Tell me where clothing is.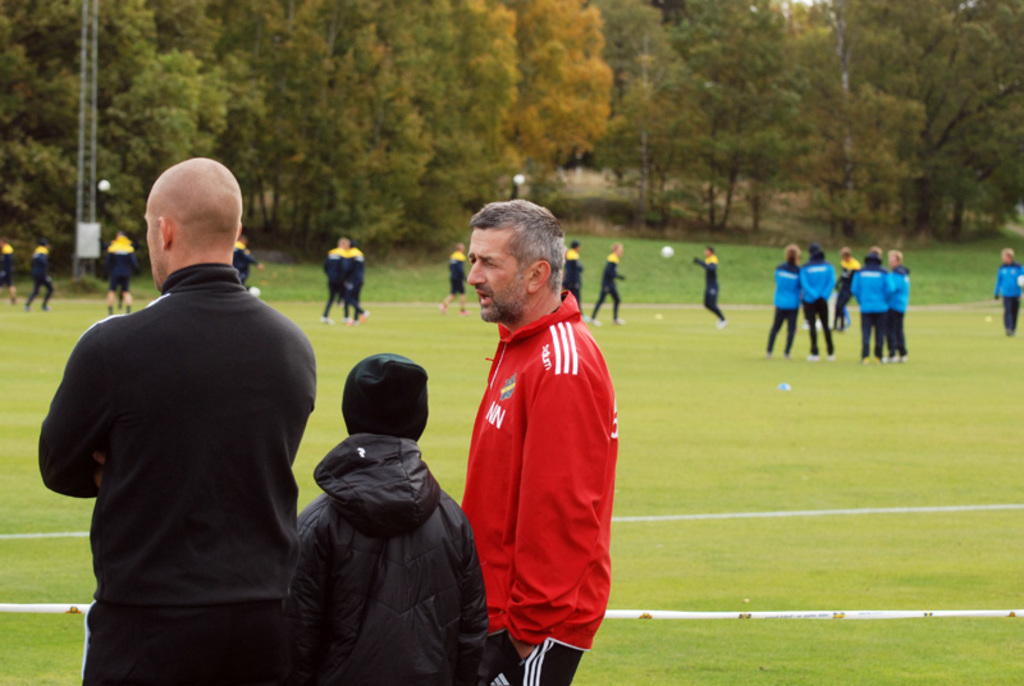
clothing is at 887:261:910:356.
